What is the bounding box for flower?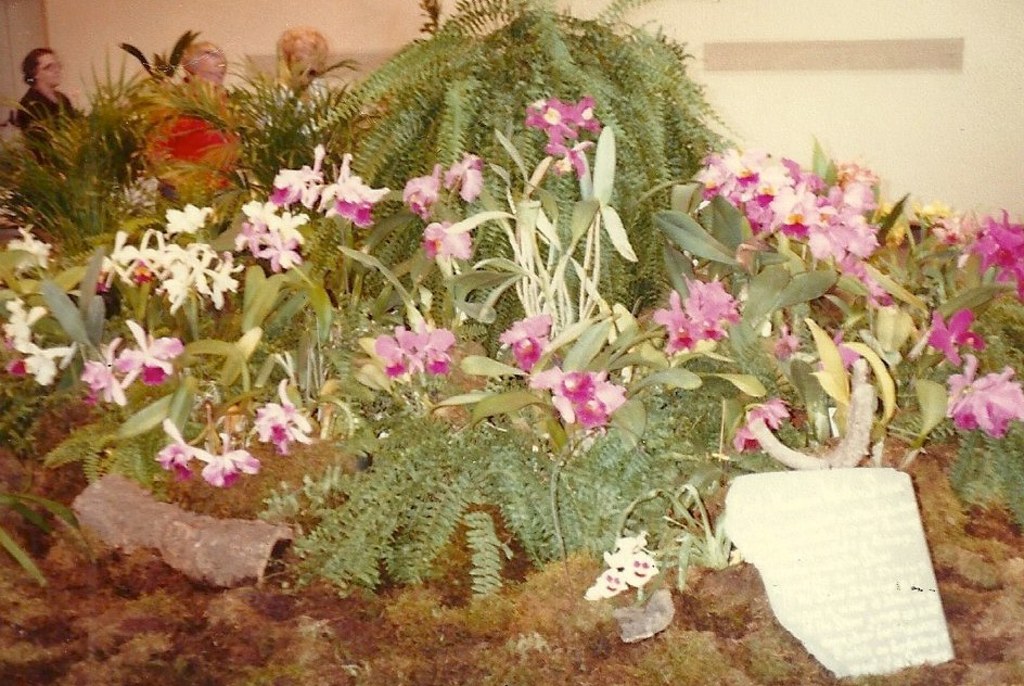
bbox=[821, 327, 873, 367].
